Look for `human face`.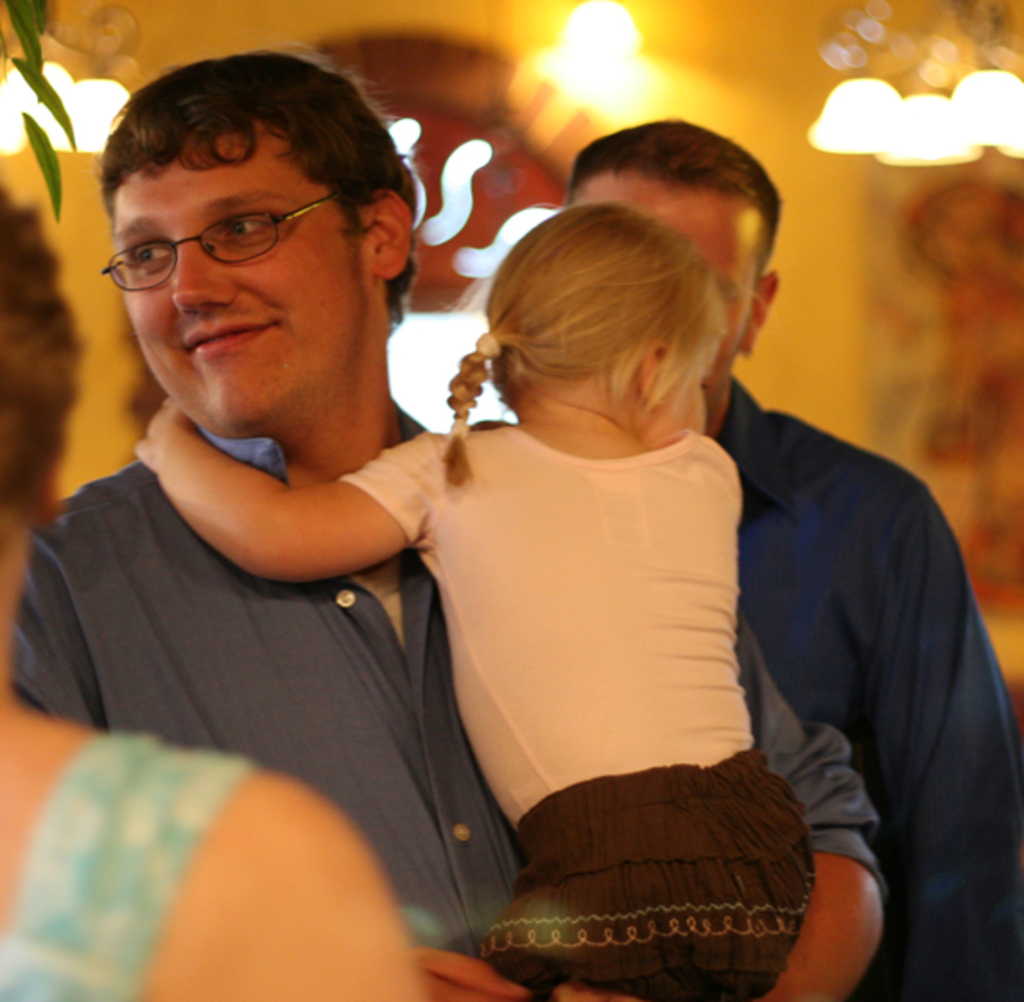
Found: x1=115 y1=160 x2=362 y2=428.
